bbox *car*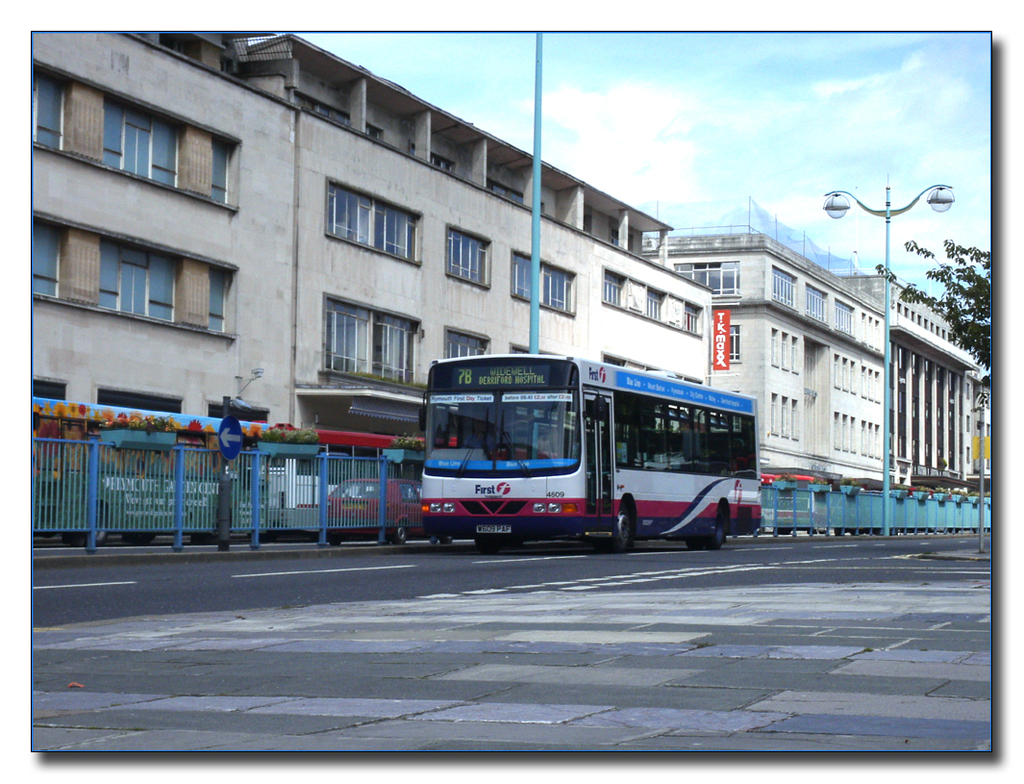
(327,479,454,544)
